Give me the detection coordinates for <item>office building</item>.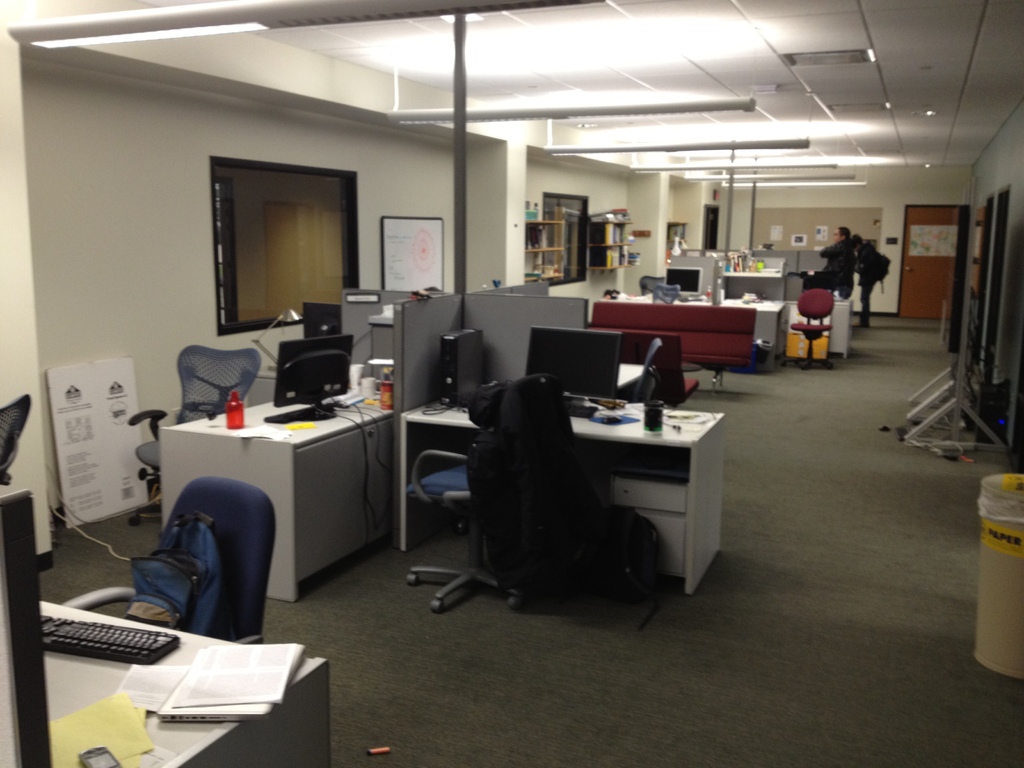
{"left": 30, "top": 0, "right": 880, "bottom": 719}.
